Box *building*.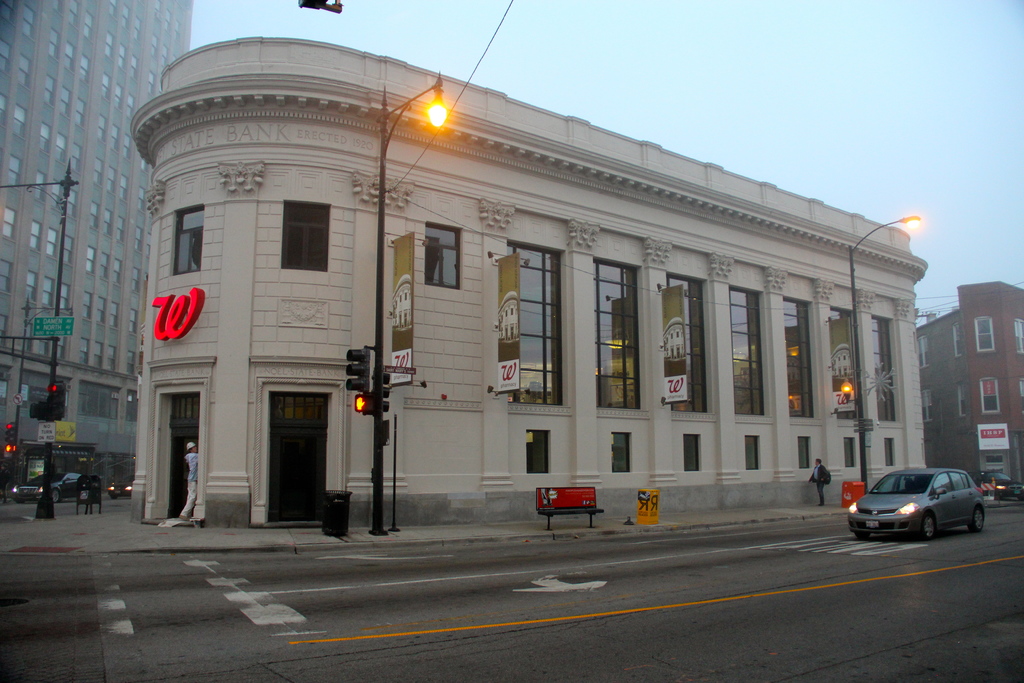
{"x1": 1, "y1": 0, "x2": 191, "y2": 503}.
